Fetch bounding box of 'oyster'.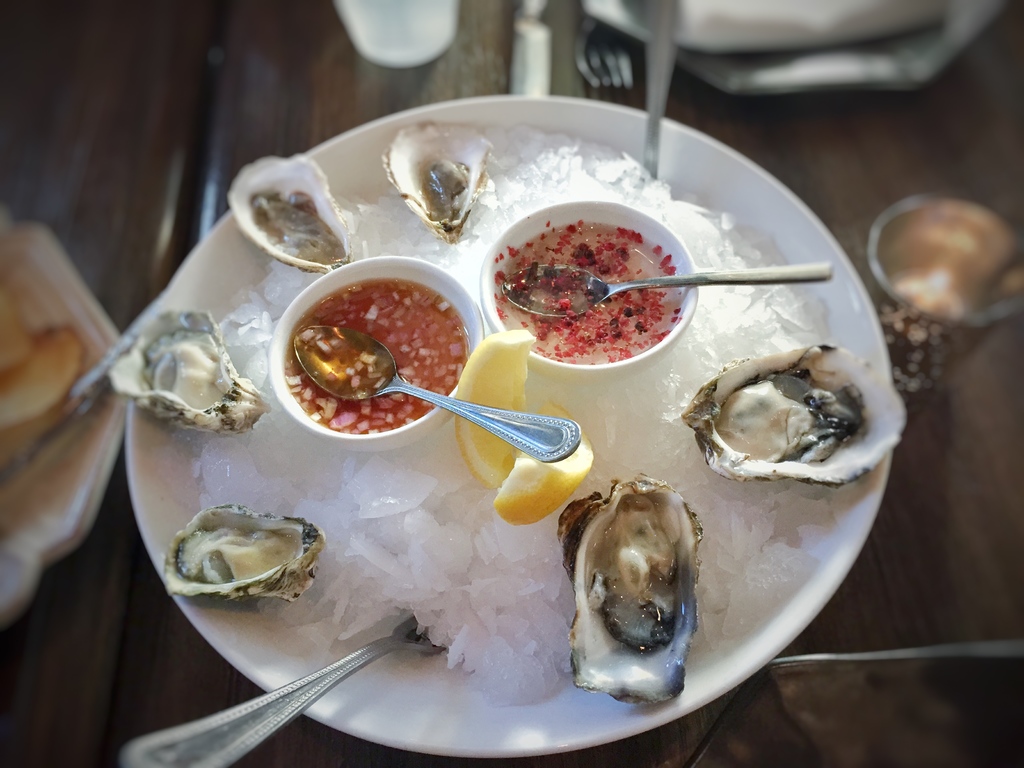
Bbox: Rect(381, 122, 495, 243).
